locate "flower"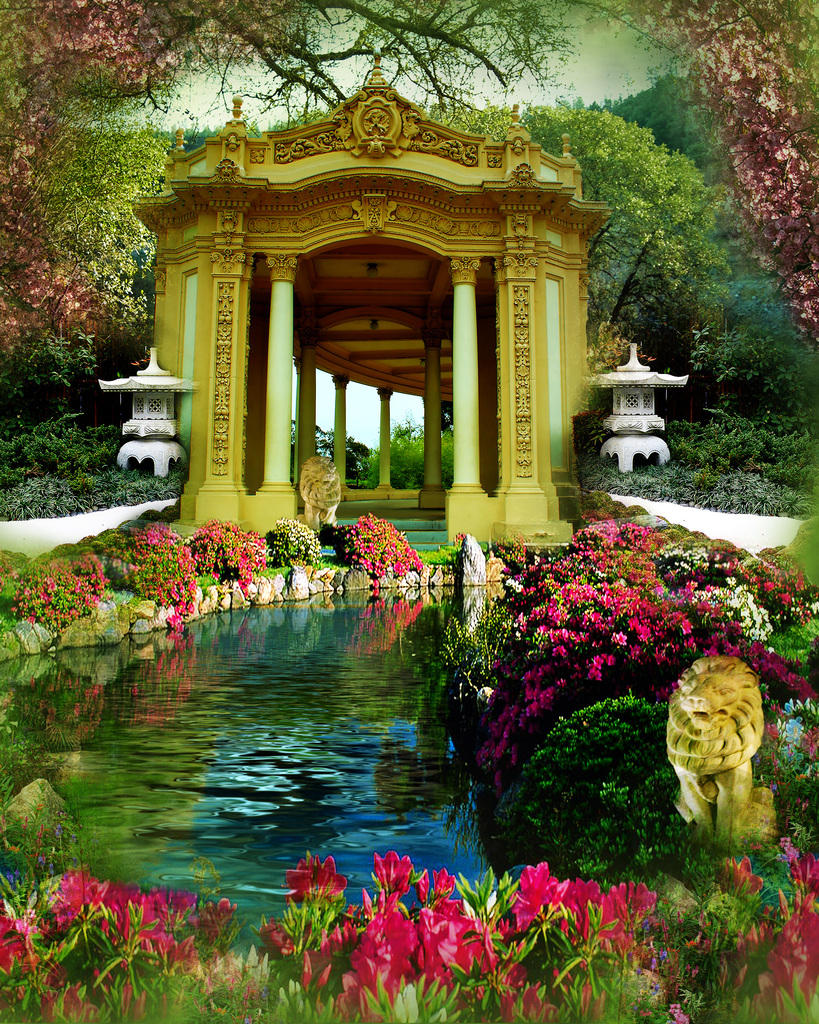
select_region(0, 863, 216, 1020)
